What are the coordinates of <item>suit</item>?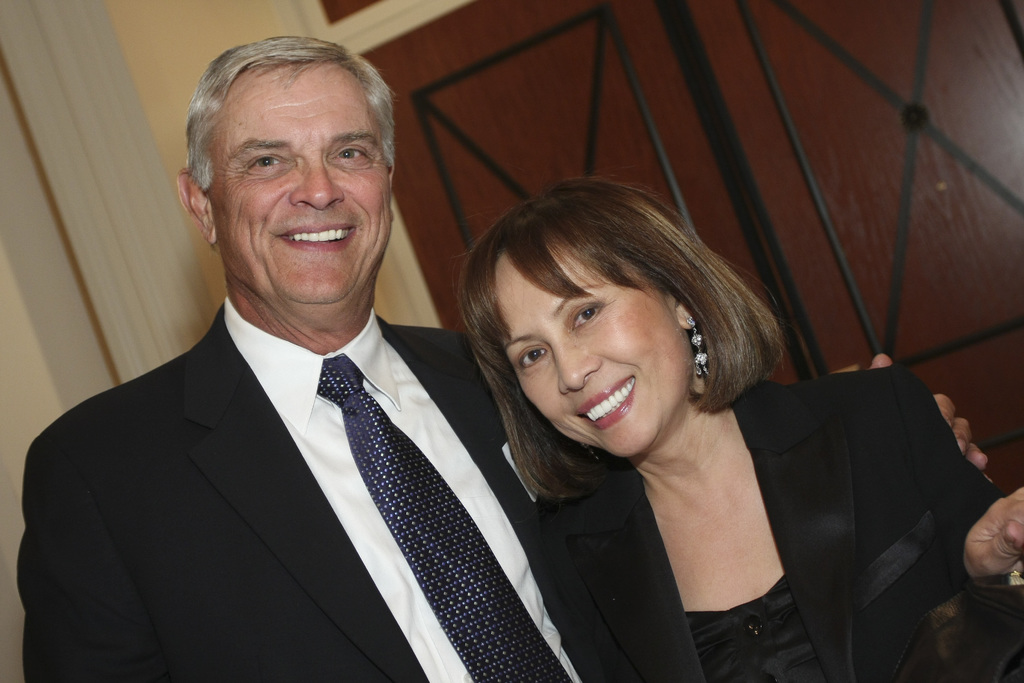
12,297,601,682.
